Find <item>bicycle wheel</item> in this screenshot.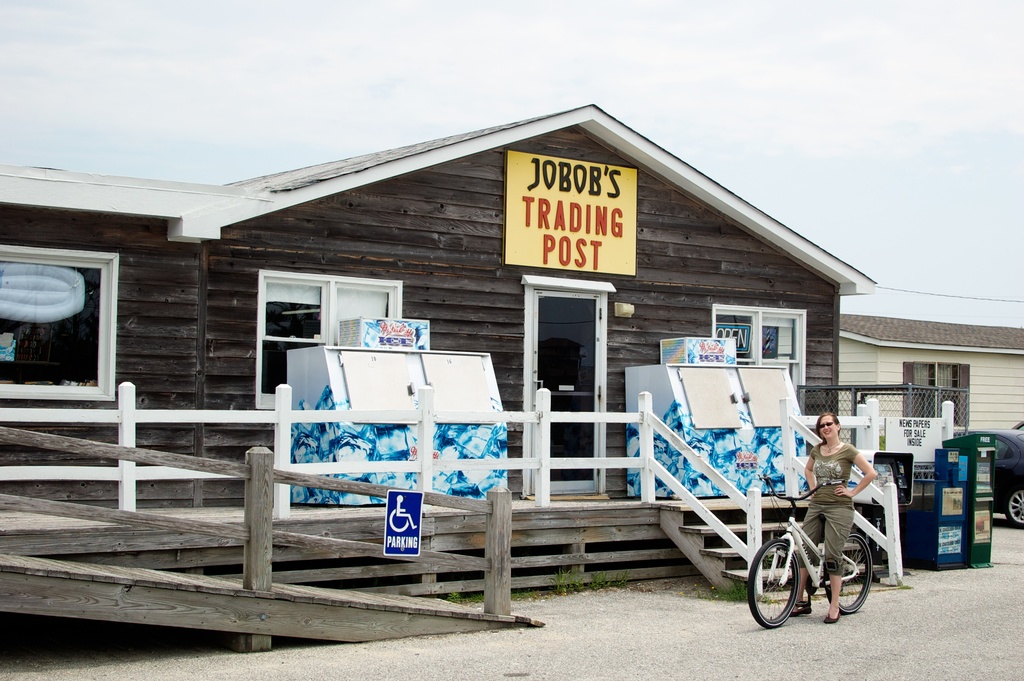
The bounding box for <item>bicycle wheel</item> is <box>749,539,799,628</box>.
